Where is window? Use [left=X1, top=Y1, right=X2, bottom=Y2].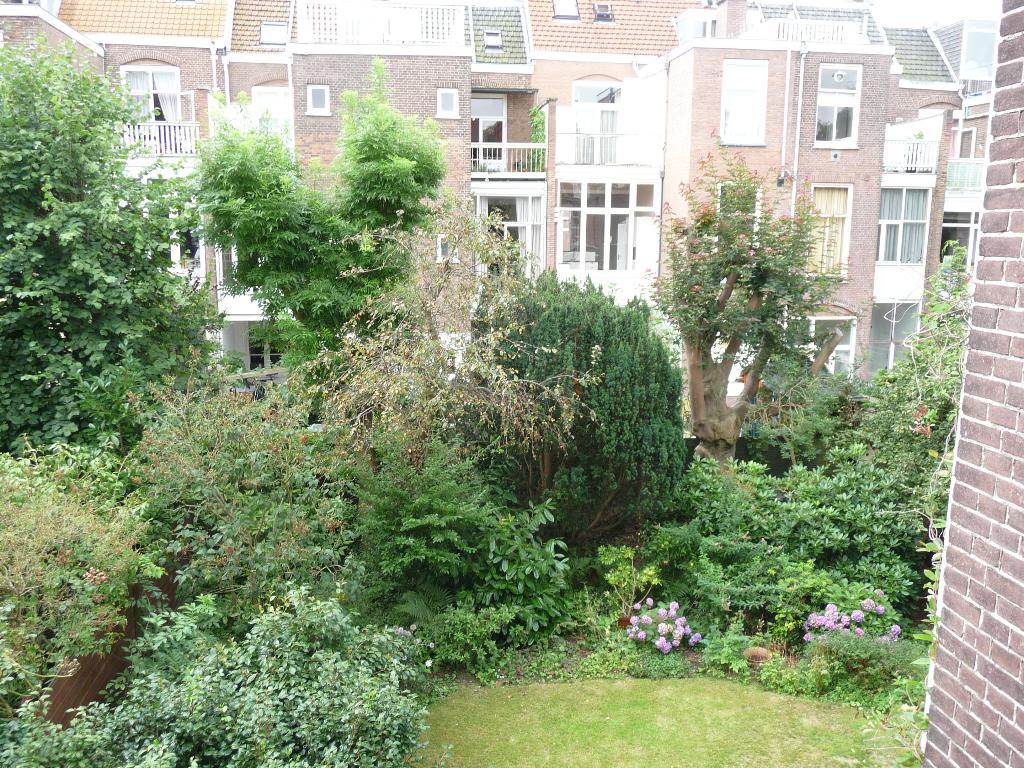
[left=432, top=79, right=473, bottom=121].
